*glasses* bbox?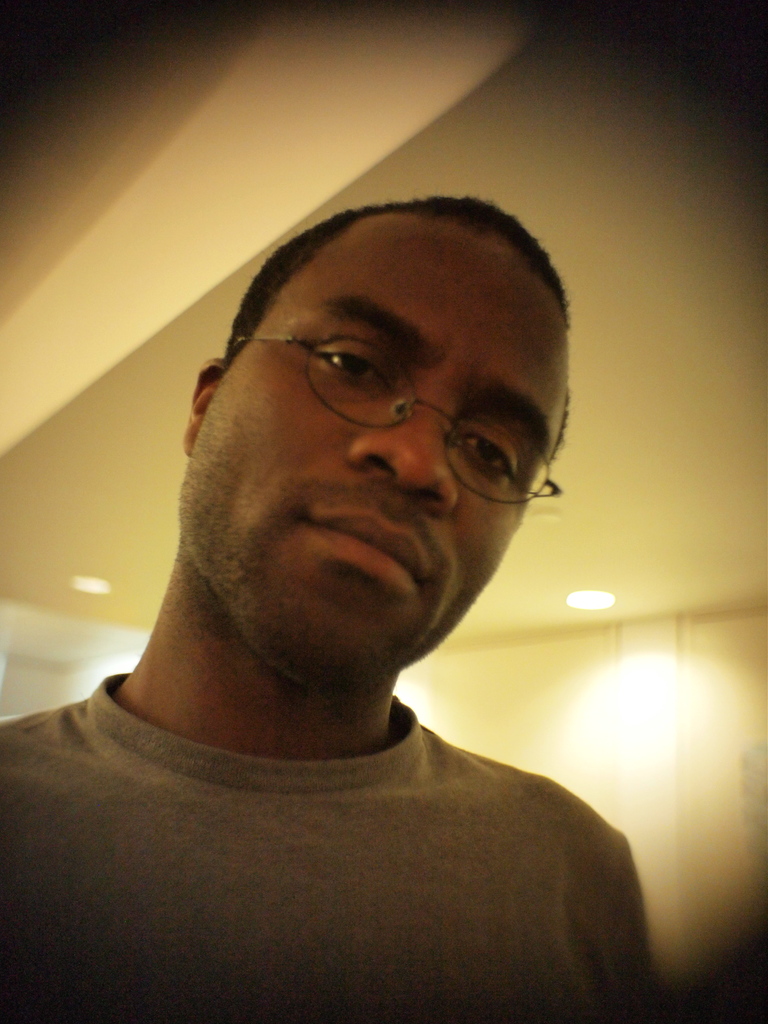
detection(232, 323, 547, 461)
